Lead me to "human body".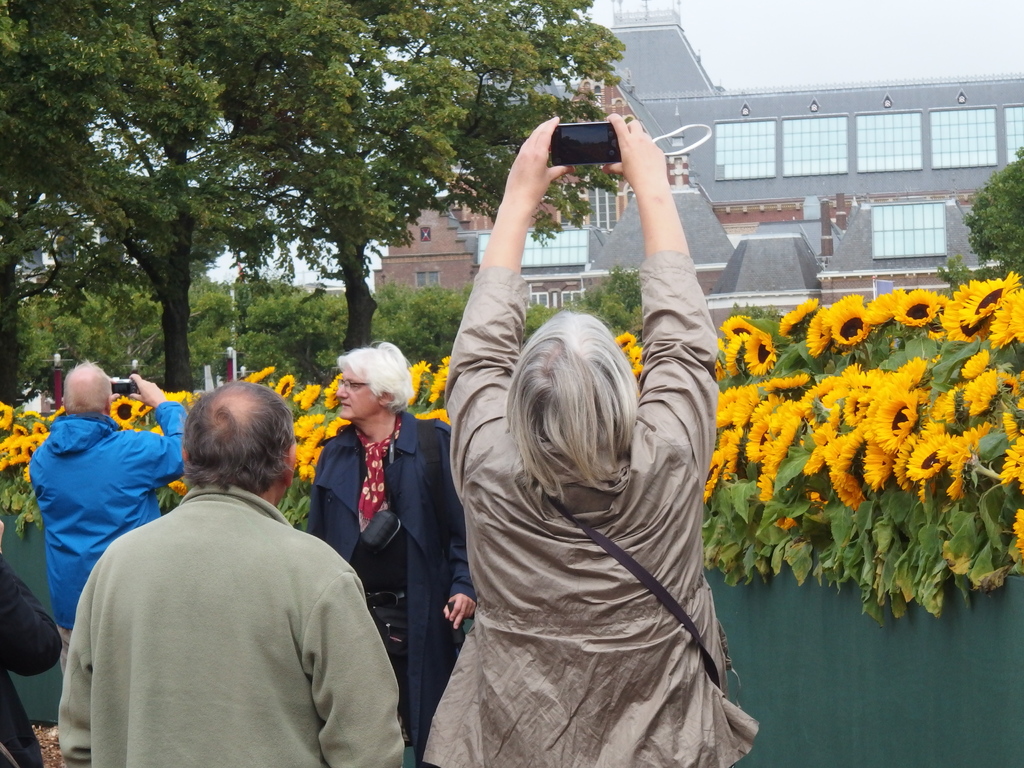
Lead to box(27, 373, 200, 666).
